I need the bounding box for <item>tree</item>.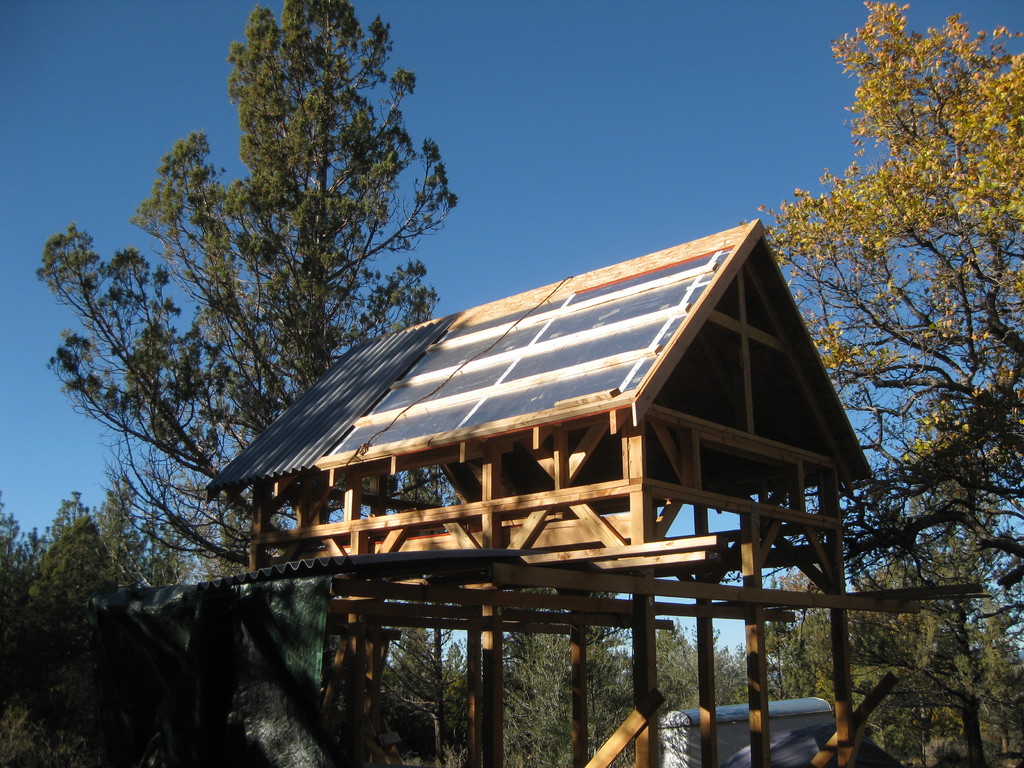
Here it is: (x1=806, y1=15, x2=1012, y2=667).
